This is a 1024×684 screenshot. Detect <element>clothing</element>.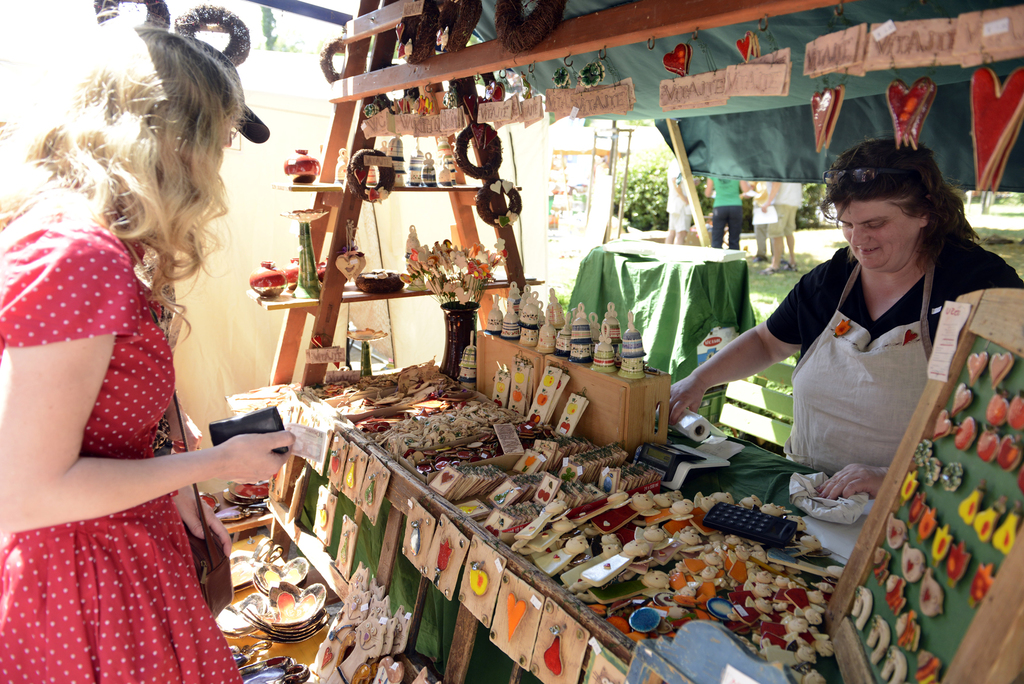
[659, 163, 702, 234].
